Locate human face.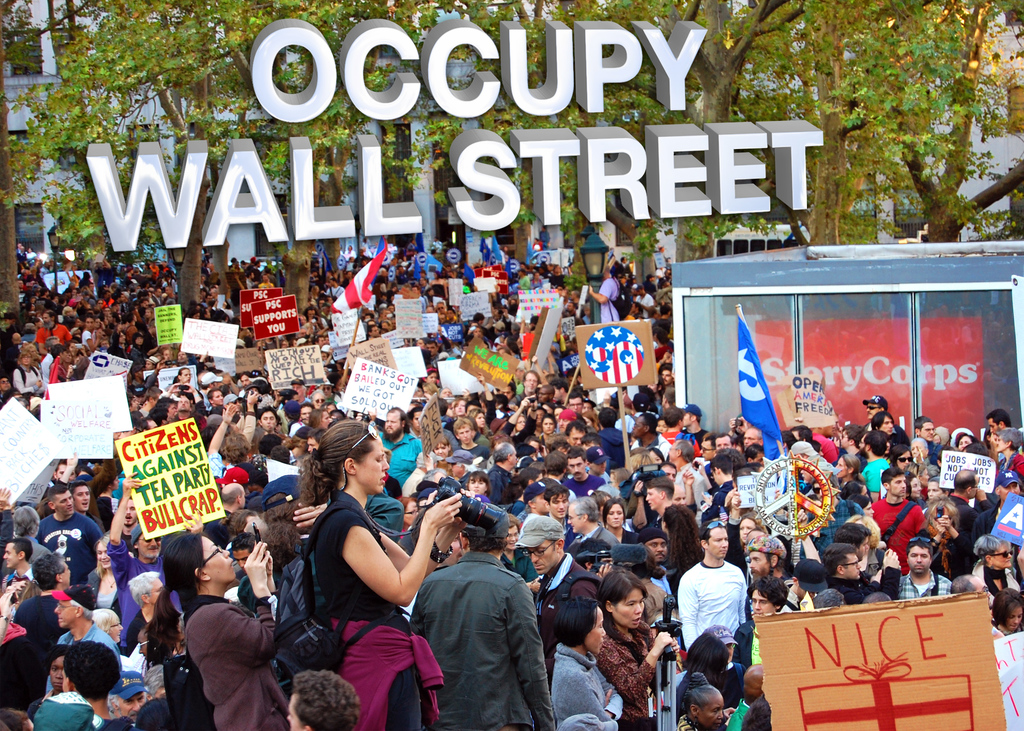
Bounding box: crop(664, 443, 676, 459).
